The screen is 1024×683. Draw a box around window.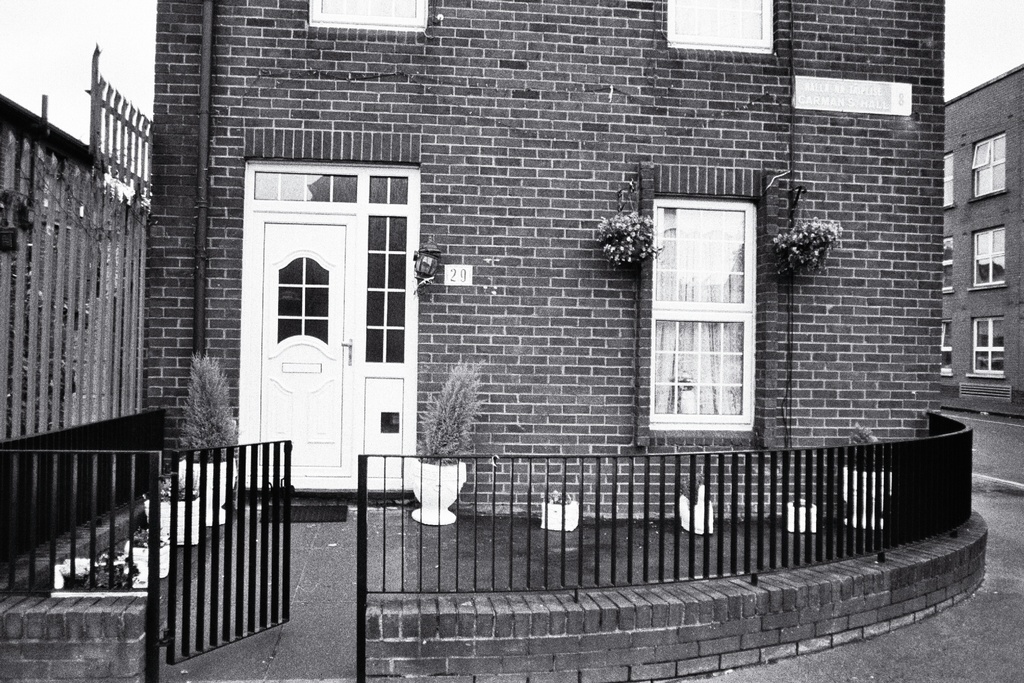
left=250, top=165, right=360, bottom=213.
